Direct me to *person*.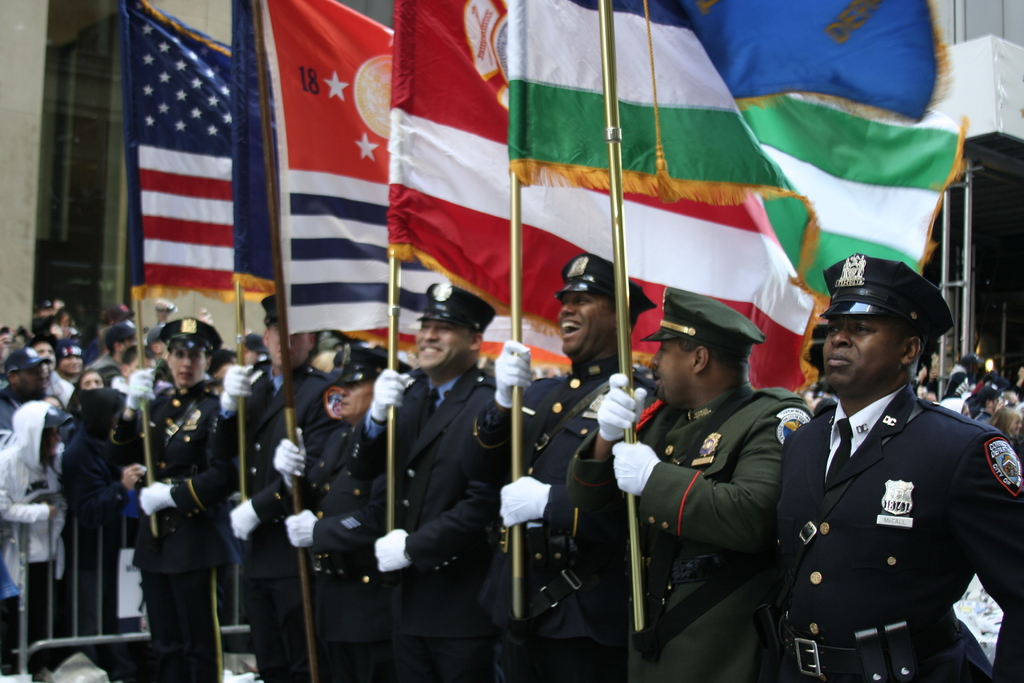
Direction: 777, 254, 1023, 682.
